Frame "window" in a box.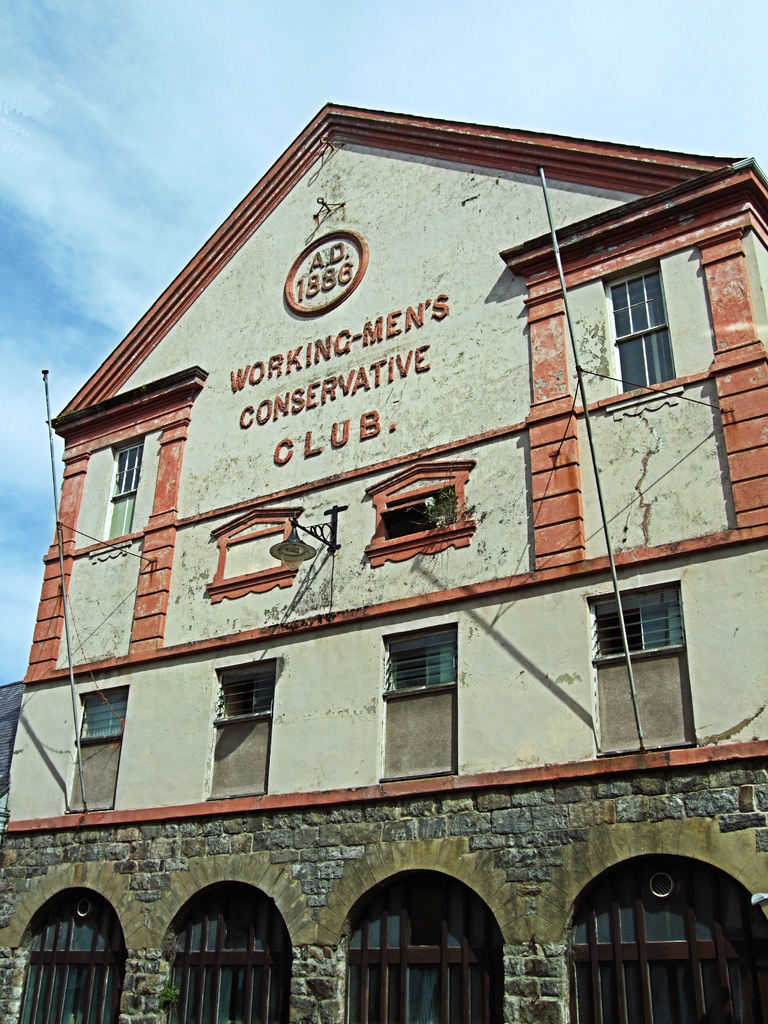
detection(600, 265, 678, 403).
